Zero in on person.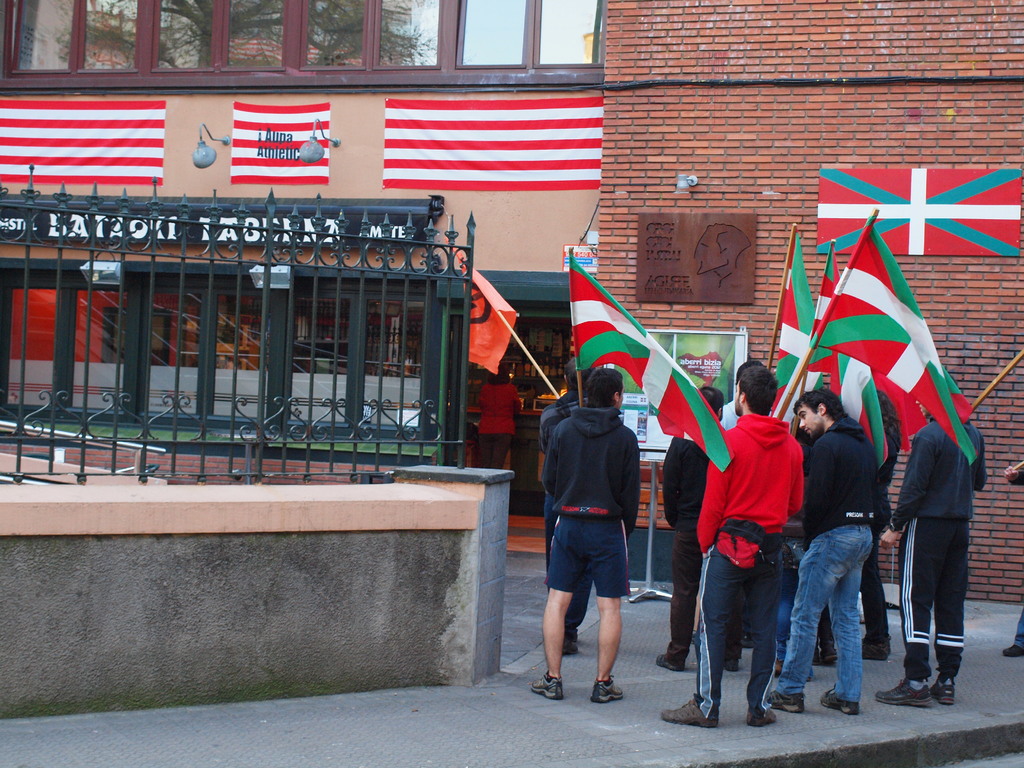
Zeroed in: [x1=533, y1=348, x2=596, y2=659].
